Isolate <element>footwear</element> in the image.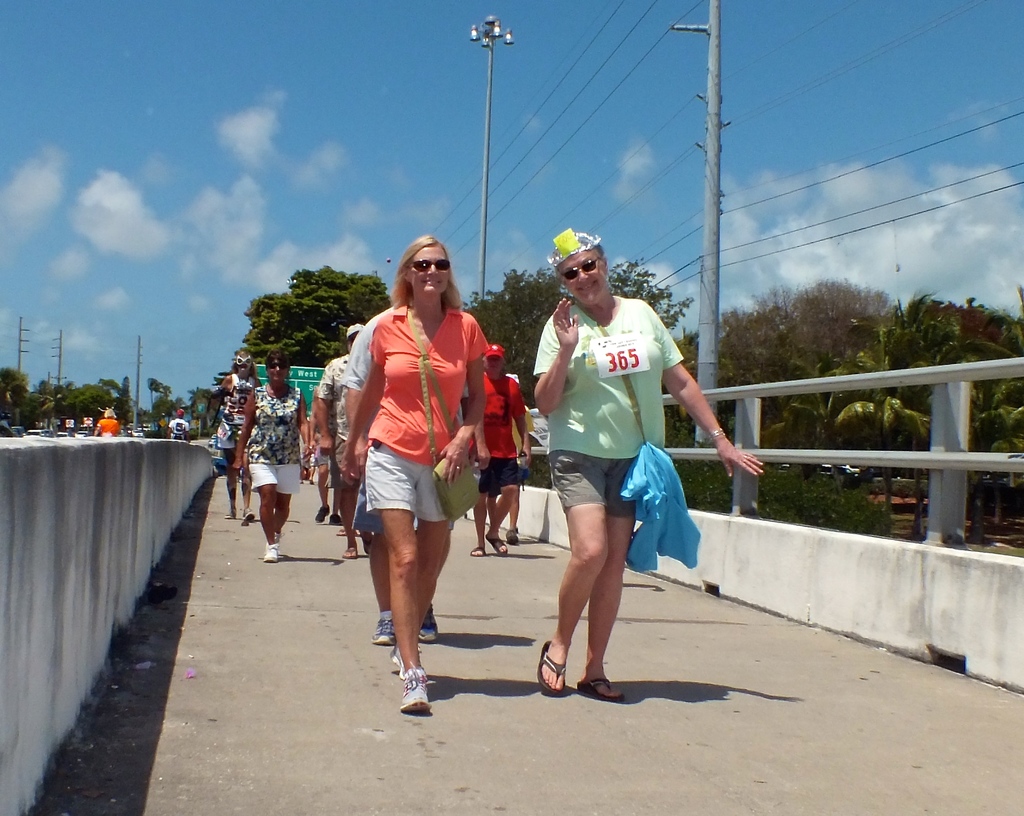
Isolated region: locate(575, 678, 627, 708).
